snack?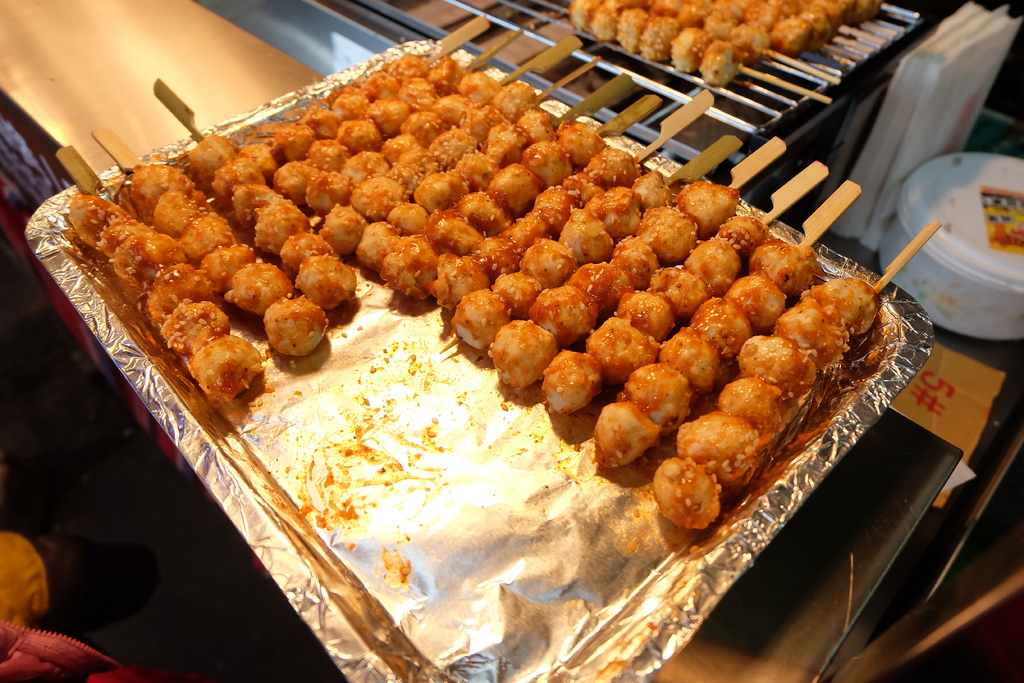
[433, 219, 491, 248]
